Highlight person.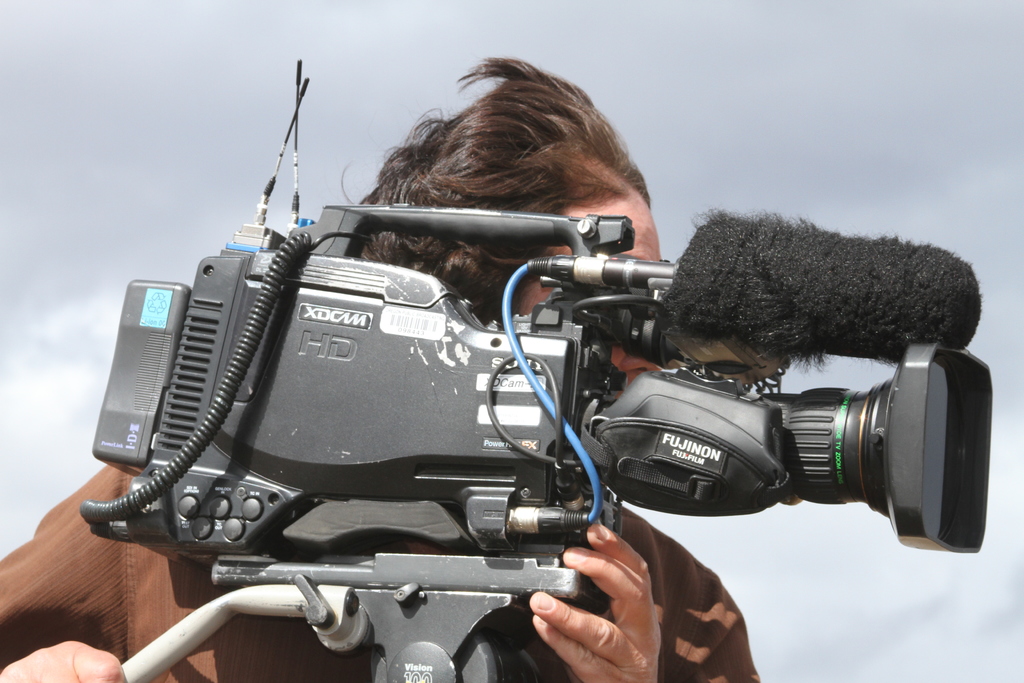
Highlighted region: [0,56,767,682].
